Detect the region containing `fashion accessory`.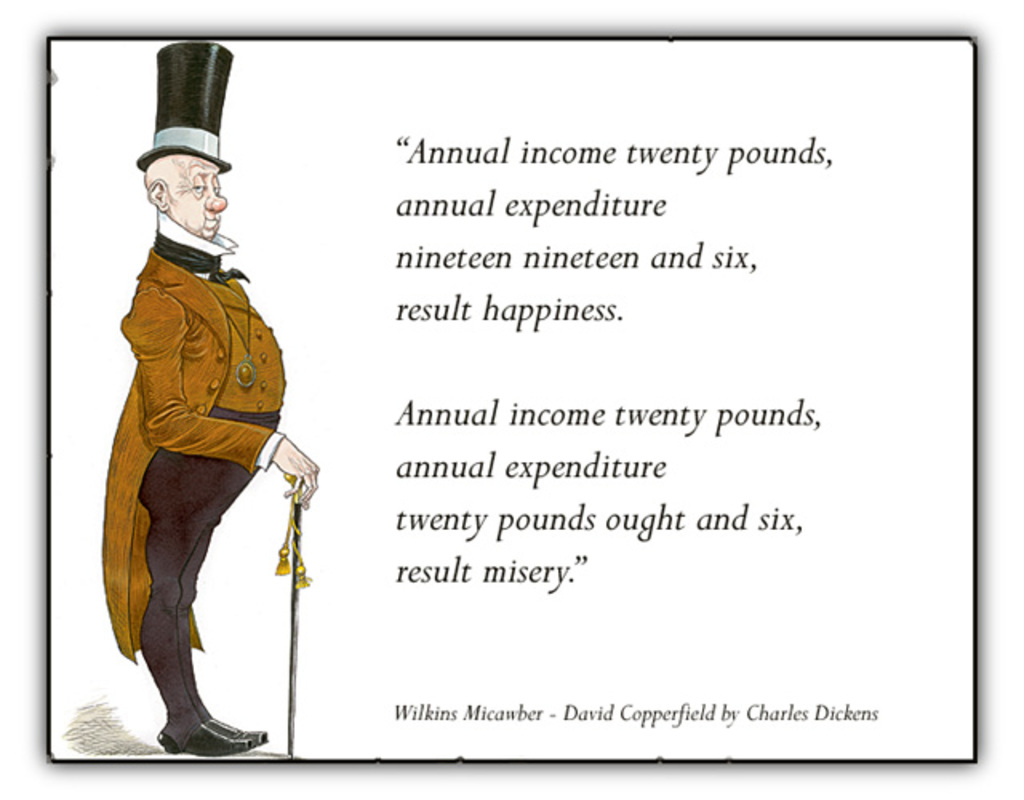
select_region(226, 307, 256, 386).
